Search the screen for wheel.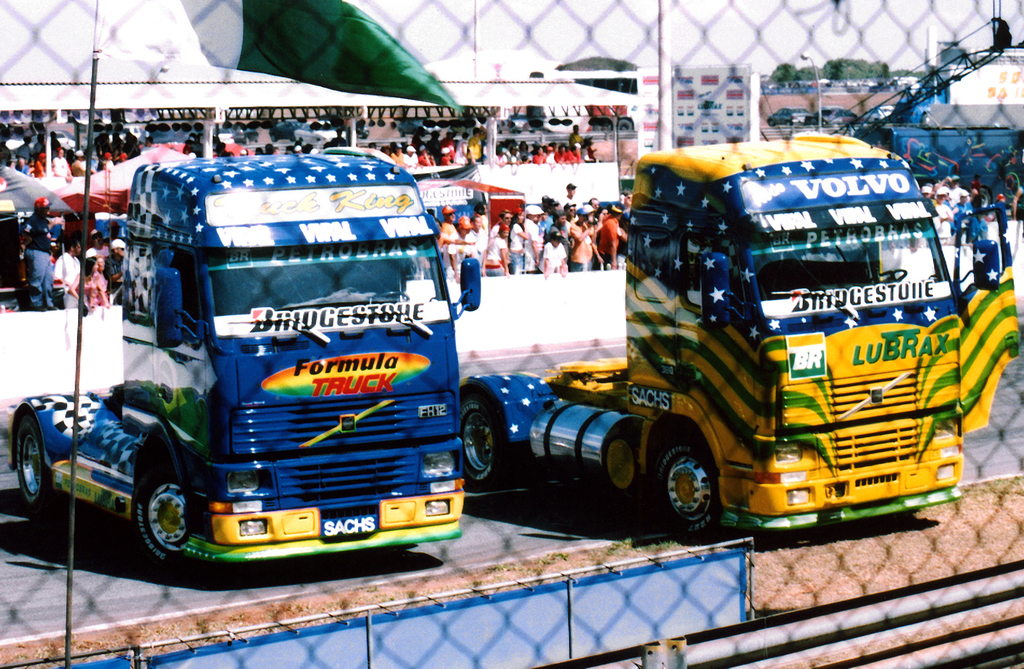
Found at region(868, 265, 910, 283).
